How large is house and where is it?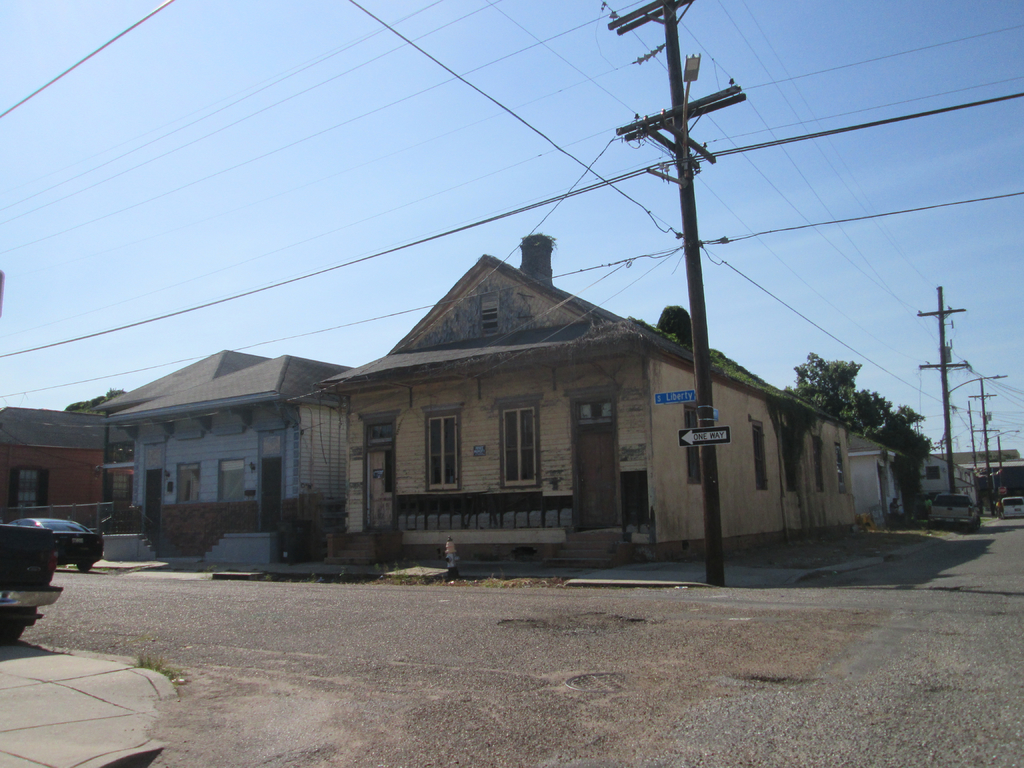
Bounding box: BBox(923, 457, 966, 520).
